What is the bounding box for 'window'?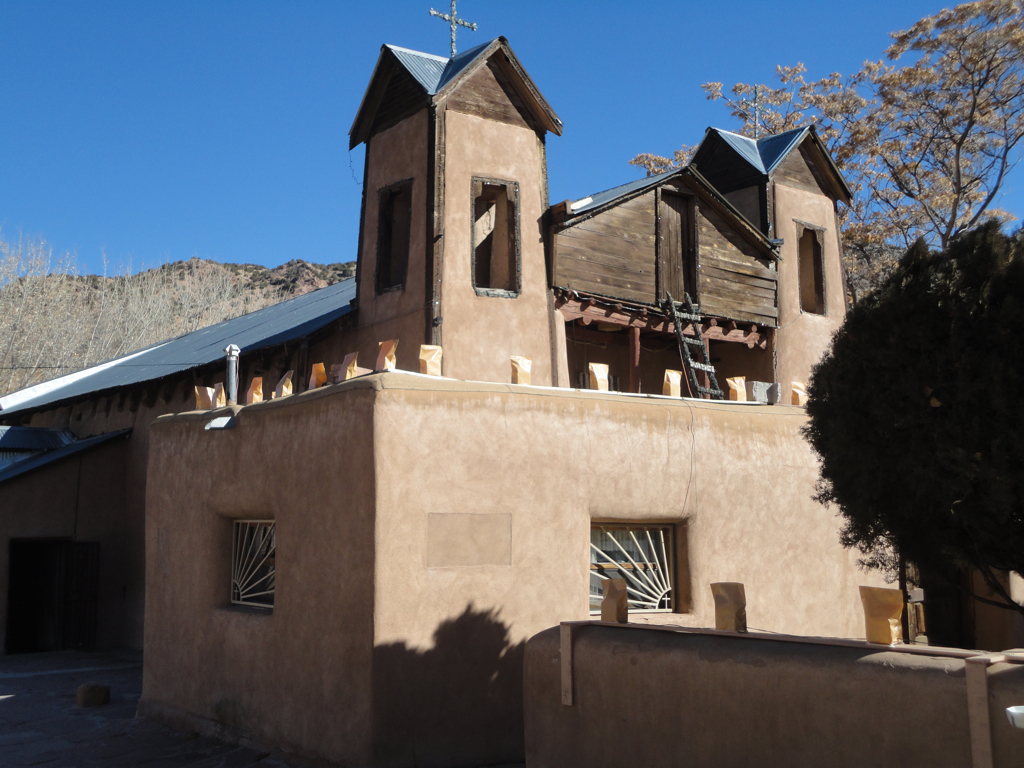
371/183/410/295.
